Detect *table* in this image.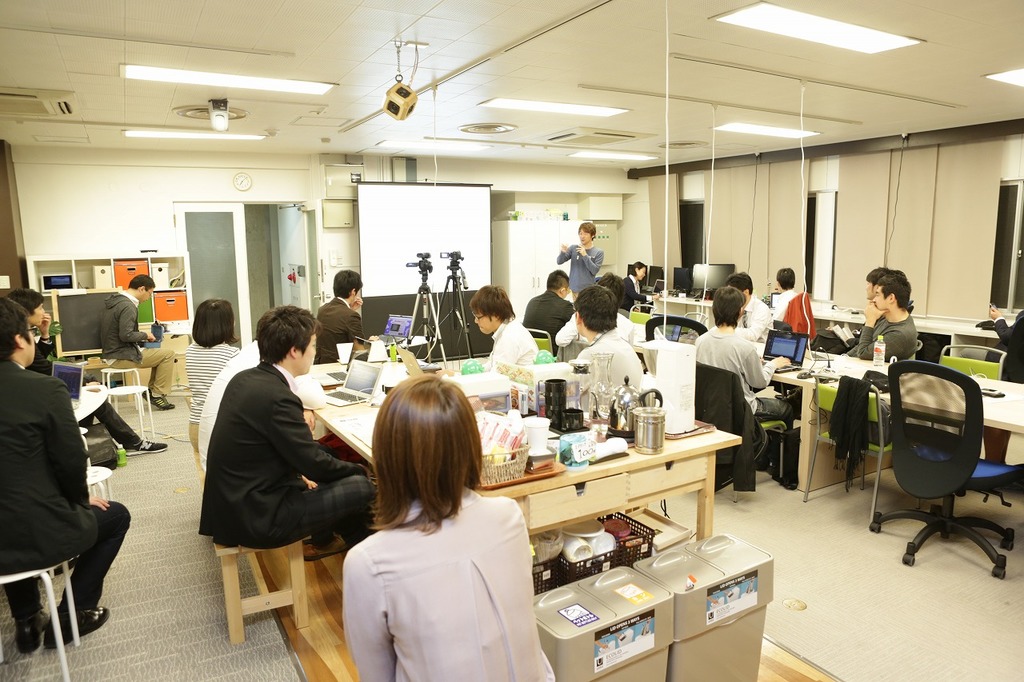
Detection: bbox=[642, 277, 1006, 354].
